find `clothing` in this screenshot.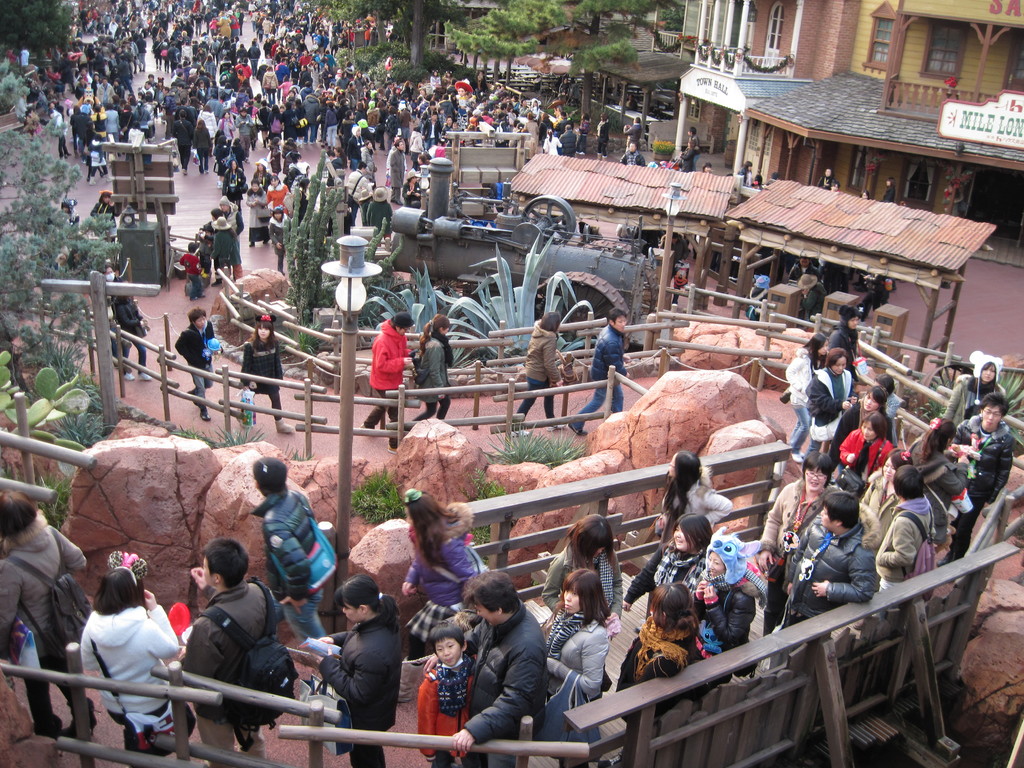
The bounding box for `clothing` is crop(268, 214, 284, 268).
